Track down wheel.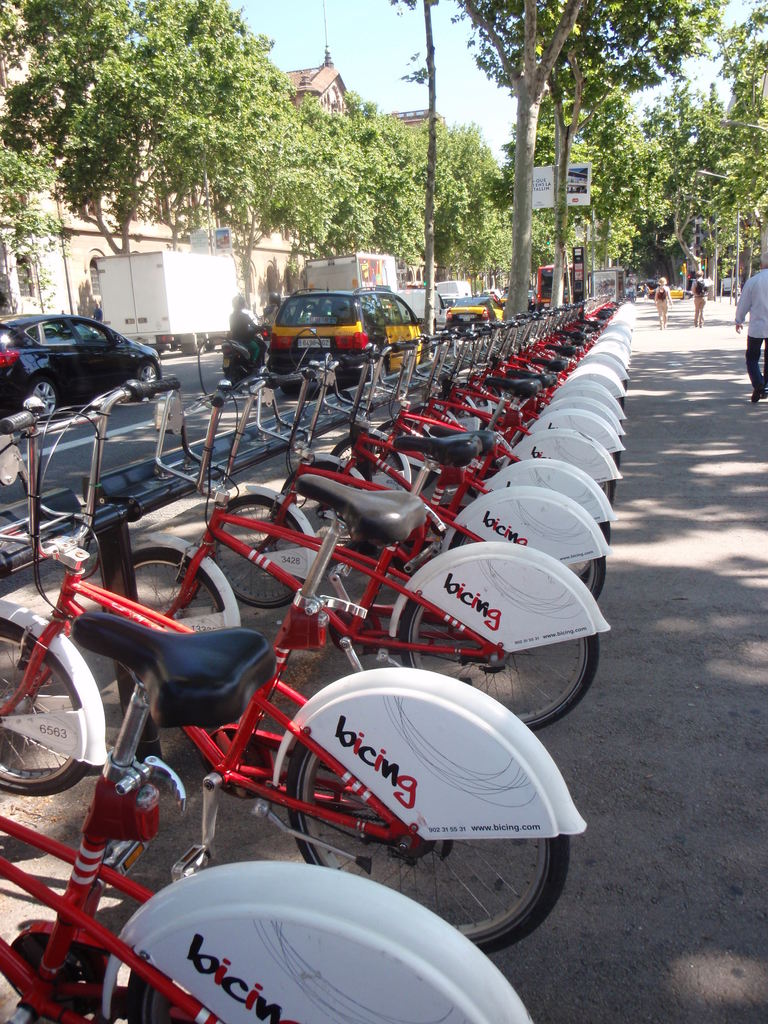
Tracked to bbox=[399, 595, 599, 733].
